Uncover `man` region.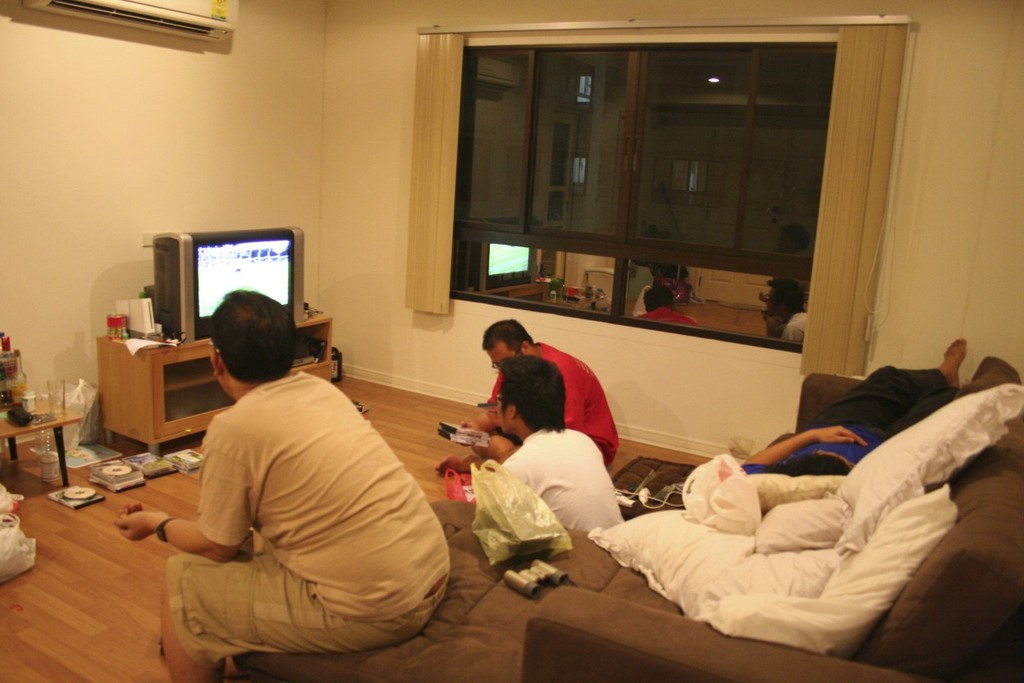
Uncovered: crop(457, 320, 619, 462).
